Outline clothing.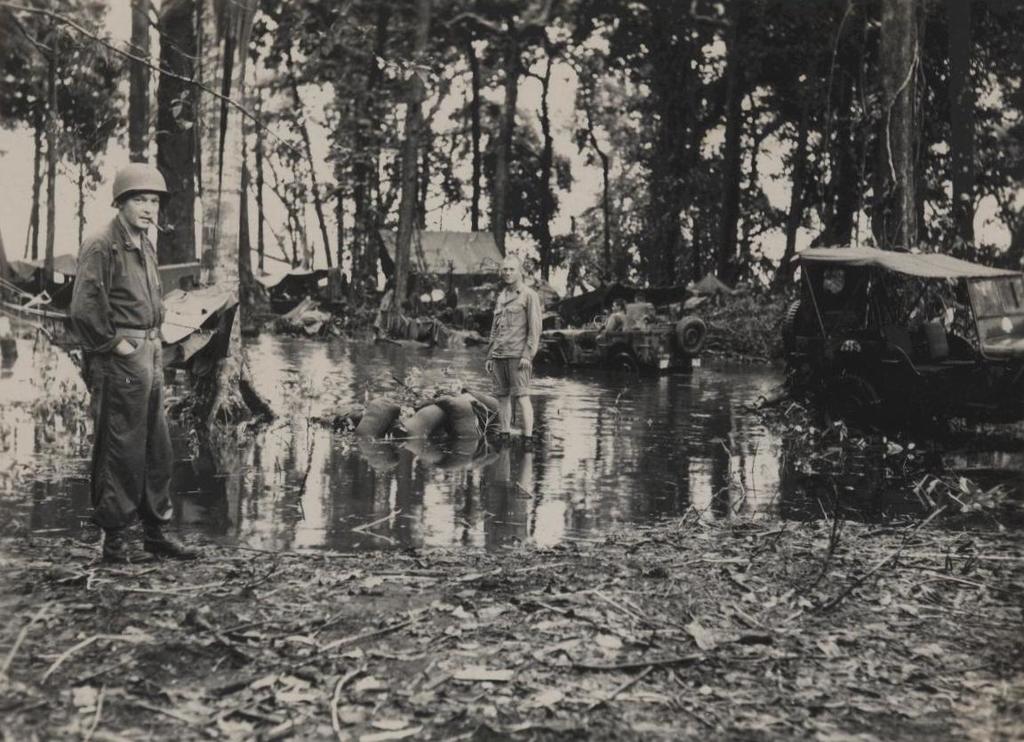
Outline: crop(484, 275, 546, 400).
